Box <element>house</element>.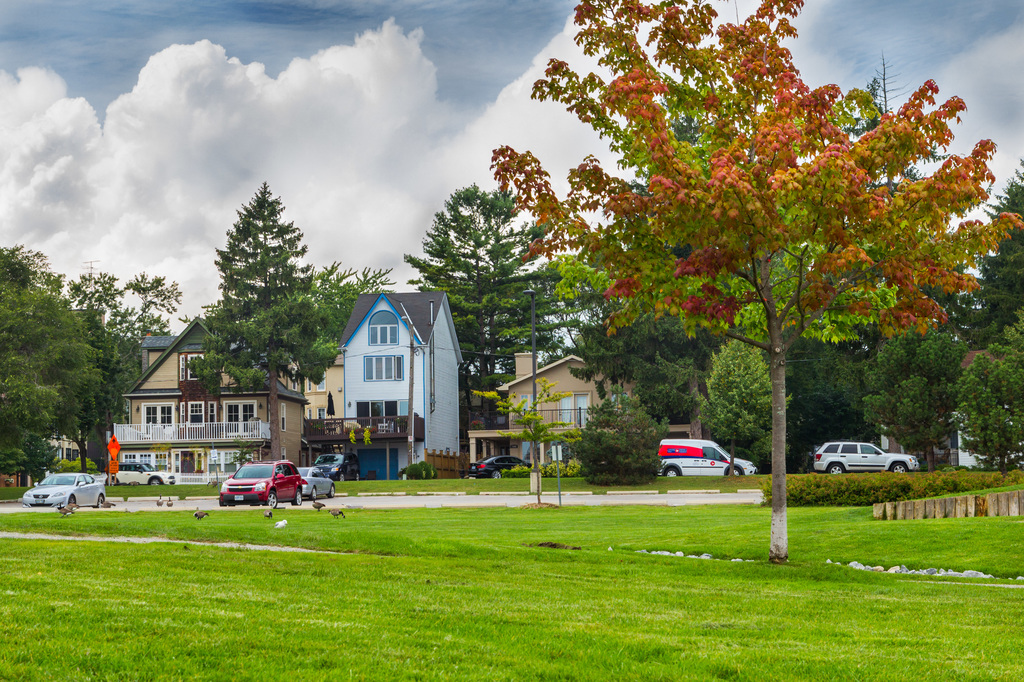
bbox=(480, 338, 632, 472).
